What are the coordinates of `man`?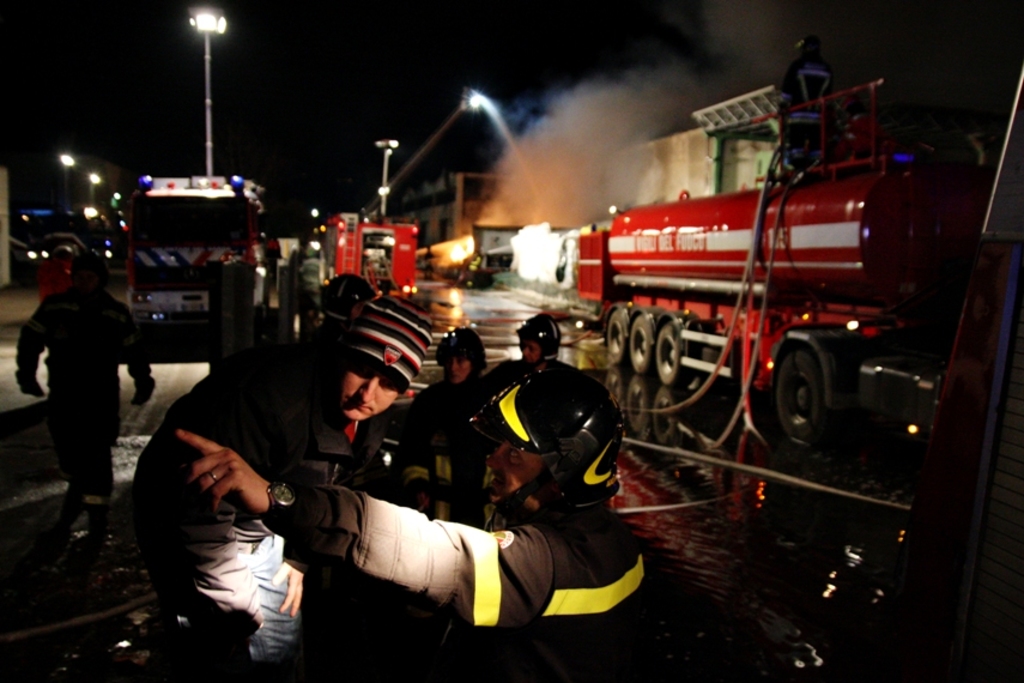
[x1=174, y1=363, x2=671, y2=682].
